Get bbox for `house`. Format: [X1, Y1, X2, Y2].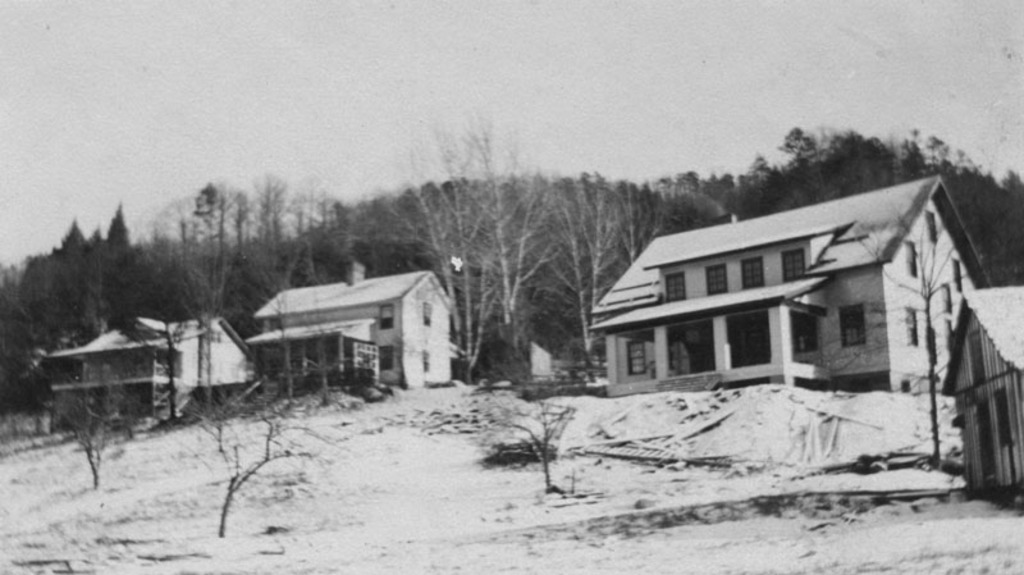
[943, 277, 1023, 488].
